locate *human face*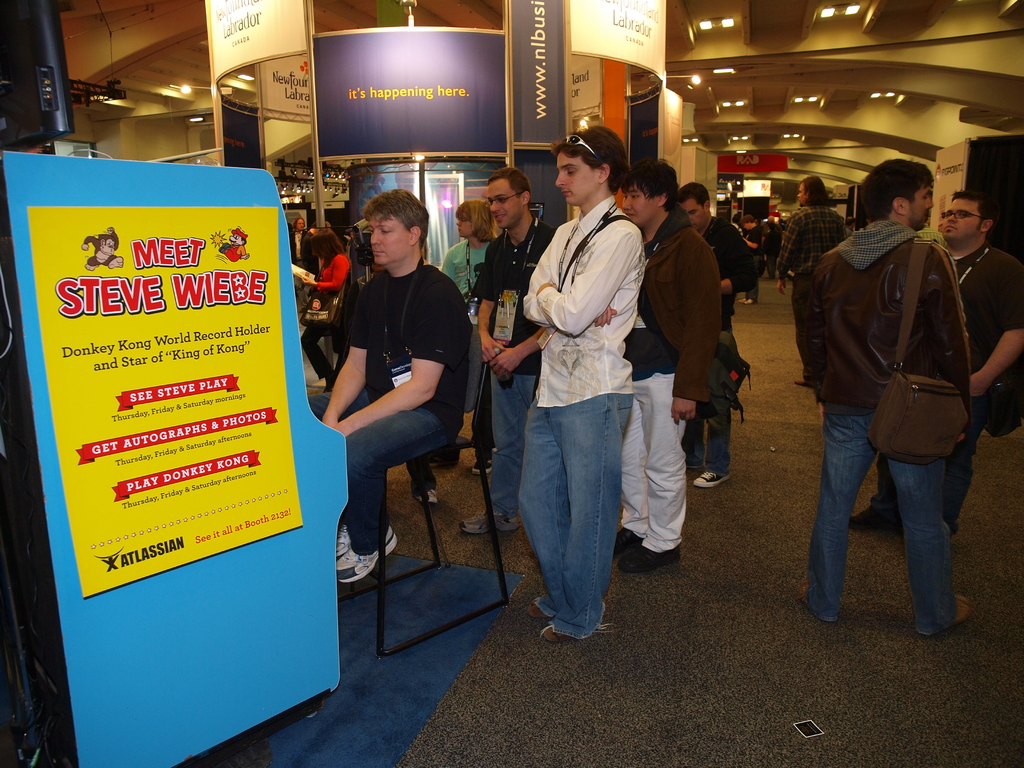
{"x1": 675, "y1": 193, "x2": 707, "y2": 233}
